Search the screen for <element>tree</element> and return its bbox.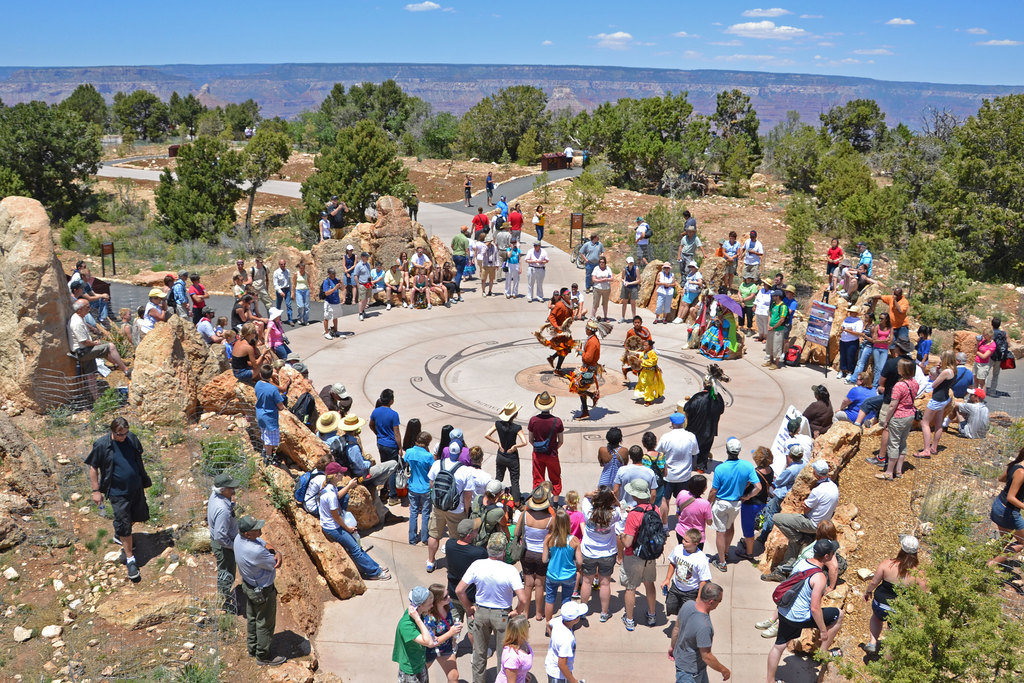
Found: [x1=815, y1=99, x2=886, y2=150].
